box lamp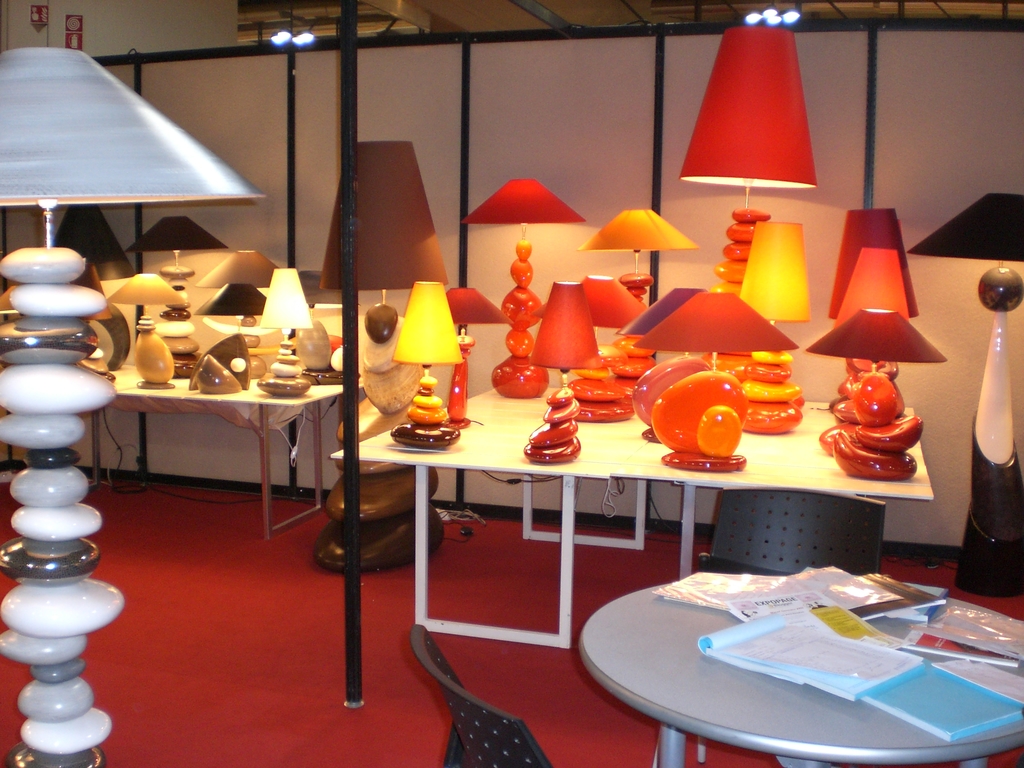
{"x1": 189, "y1": 284, "x2": 269, "y2": 393}
